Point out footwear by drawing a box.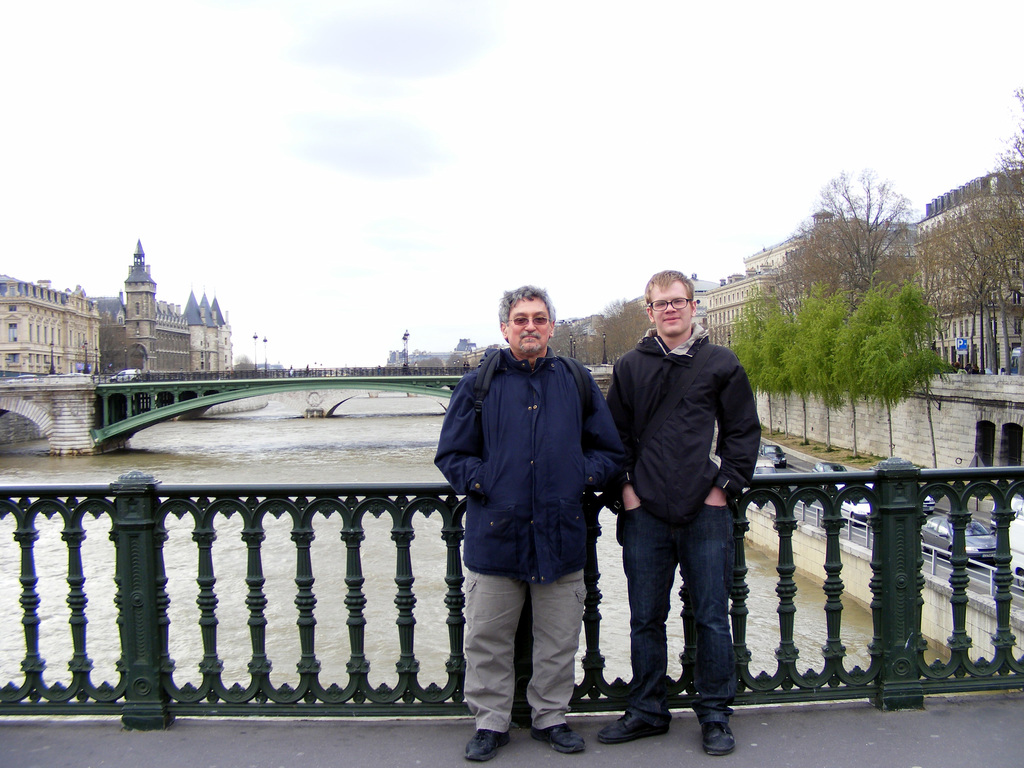
[left=461, top=724, right=511, bottom=759].
